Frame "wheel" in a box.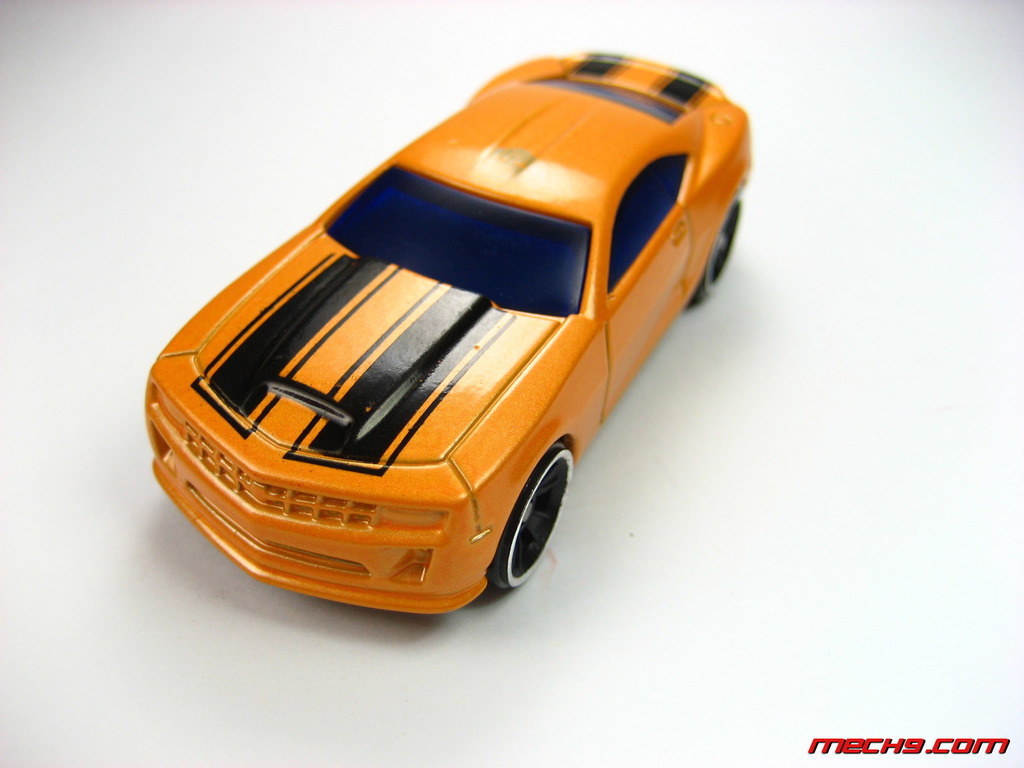
left=486, top=445, right=575, bottom=592.
